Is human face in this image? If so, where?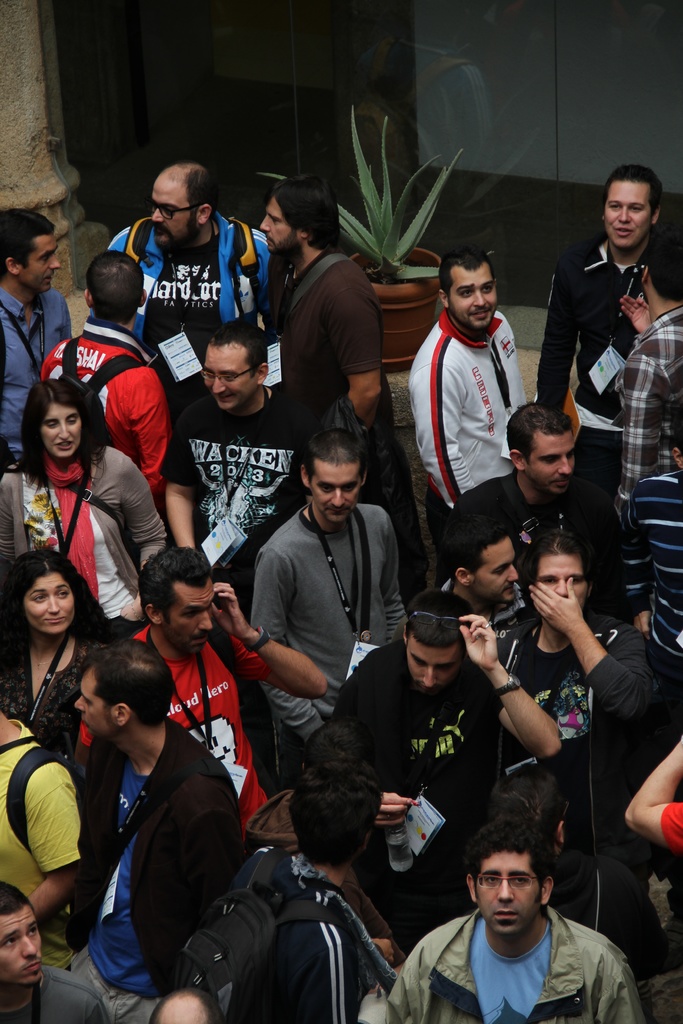
Yes, at BBox(204, 344, 257, 413).
